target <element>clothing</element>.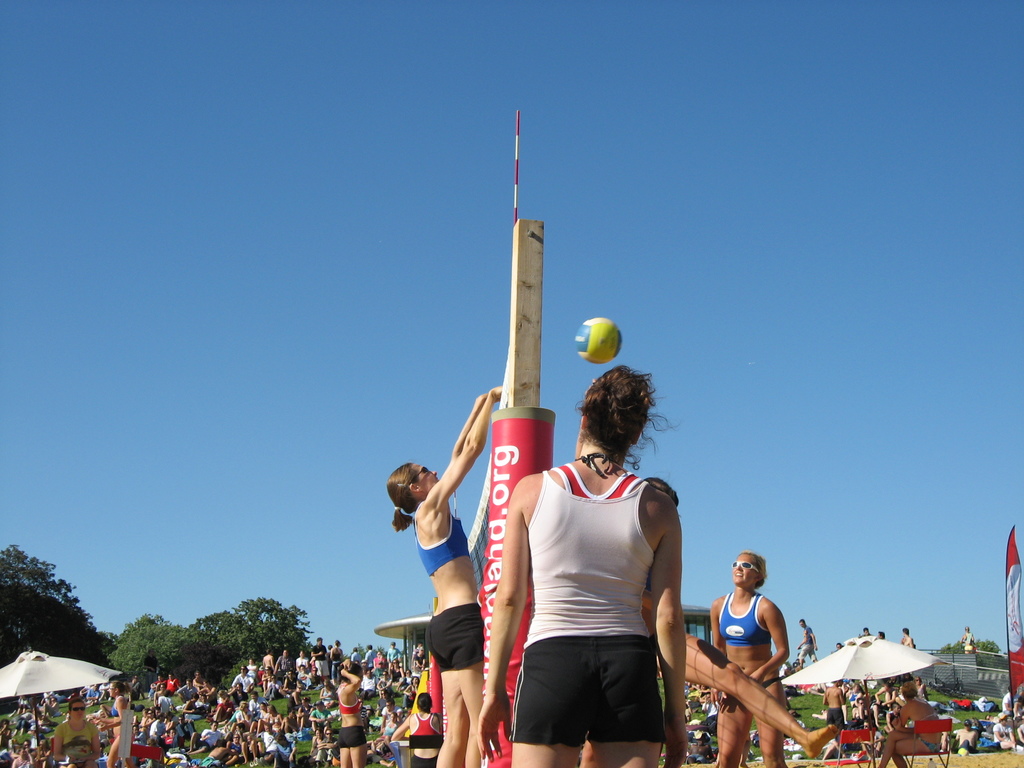
Target region: (51,718,102,766).
